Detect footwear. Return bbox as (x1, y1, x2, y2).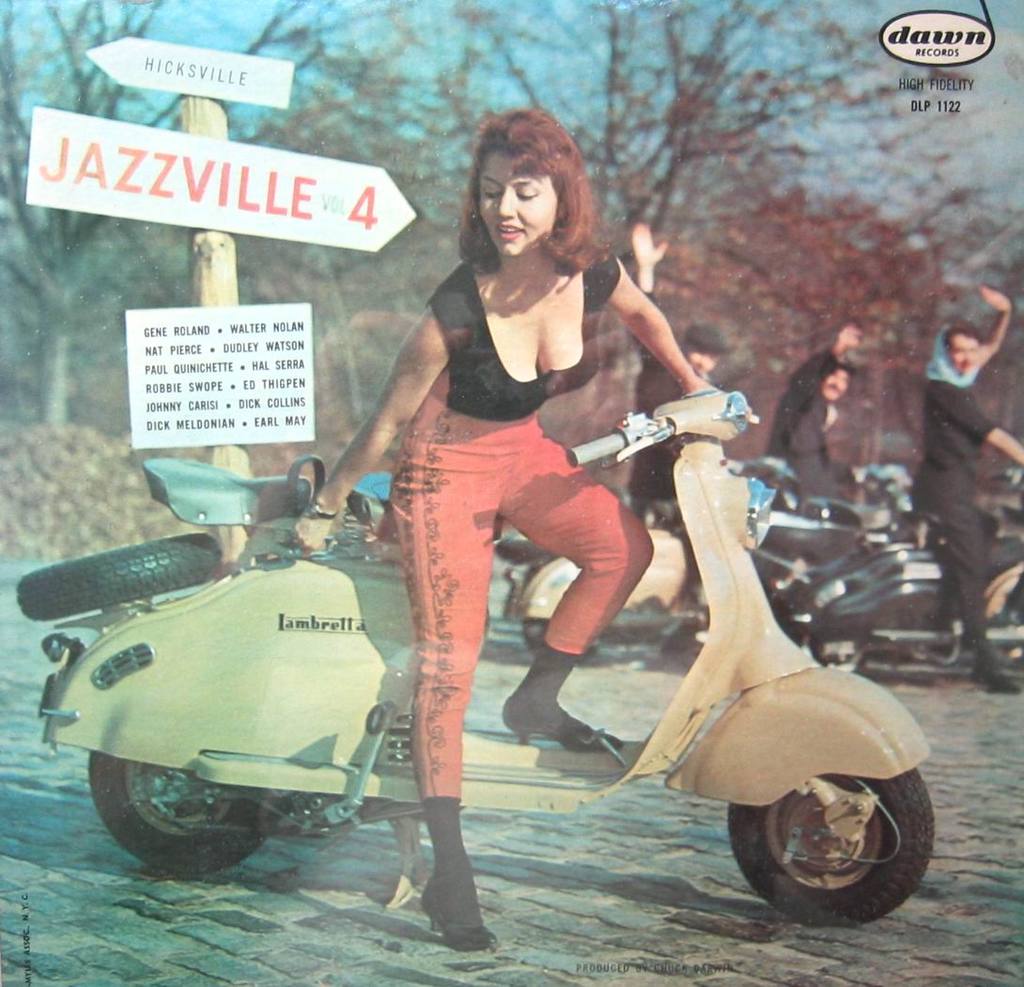
(972, 633, 1023, 703).
